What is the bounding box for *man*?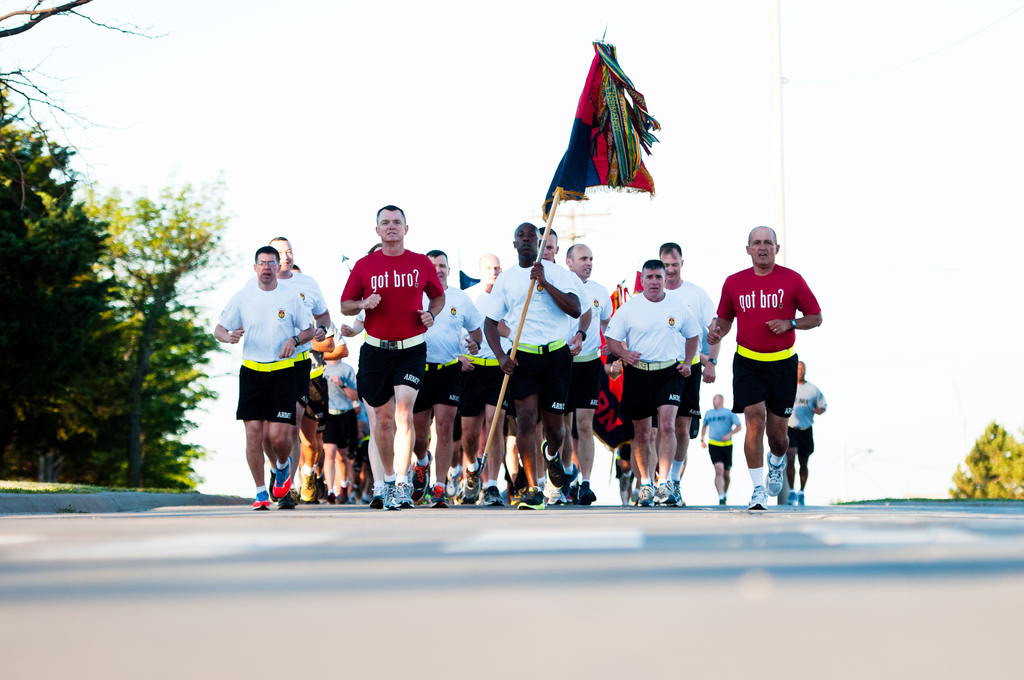
{"left": 703, "top": 393, "right": 740, "bottom": 502}.
